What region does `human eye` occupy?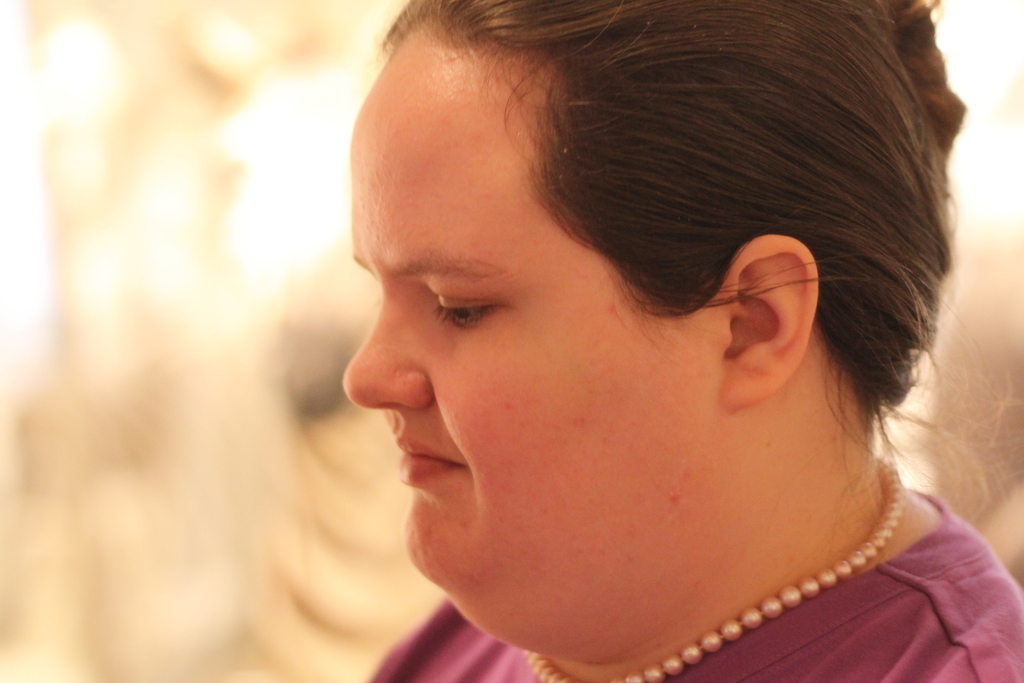
426/279/513/335.
